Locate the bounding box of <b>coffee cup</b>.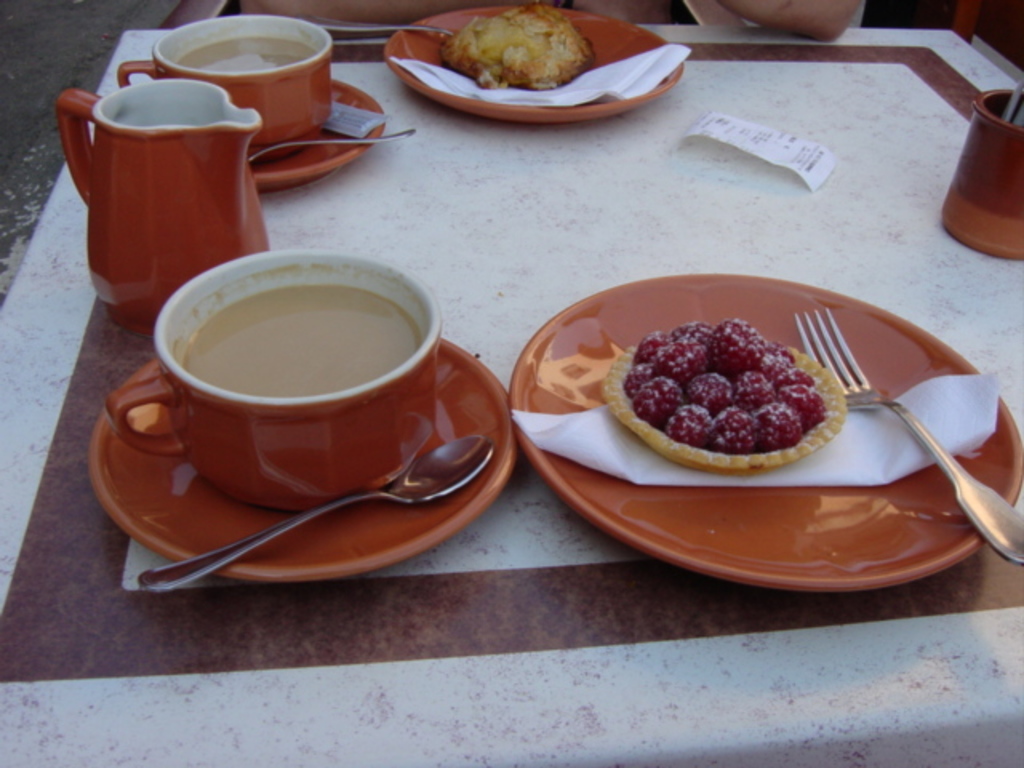
Bounding box: <box>106,250,440,514</box>.
